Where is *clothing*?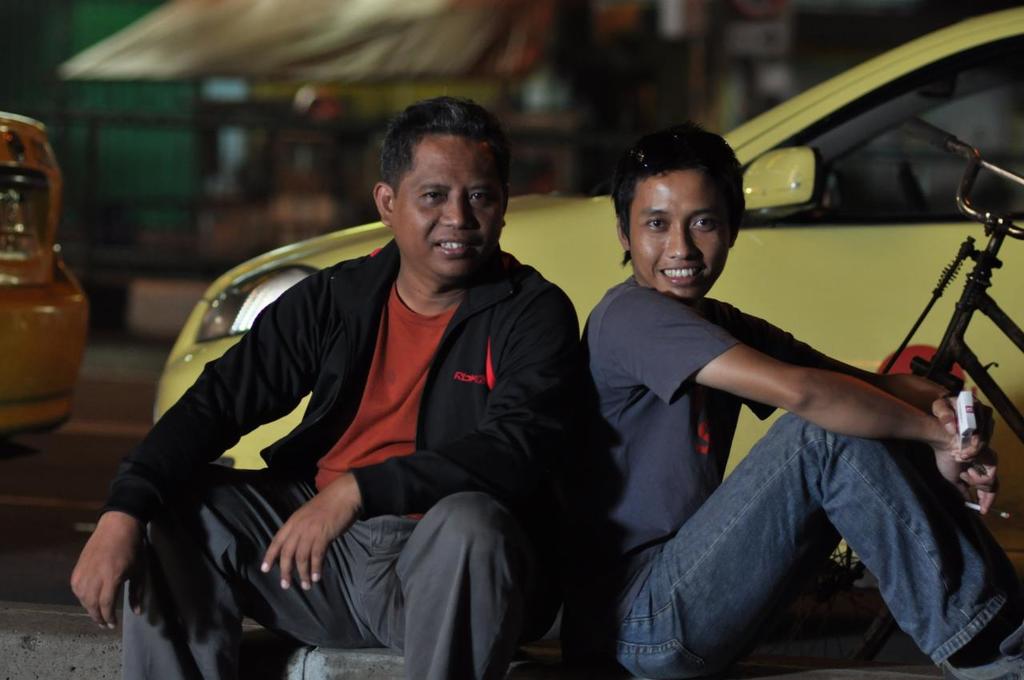
BBox(111, 221, 580, 679).
